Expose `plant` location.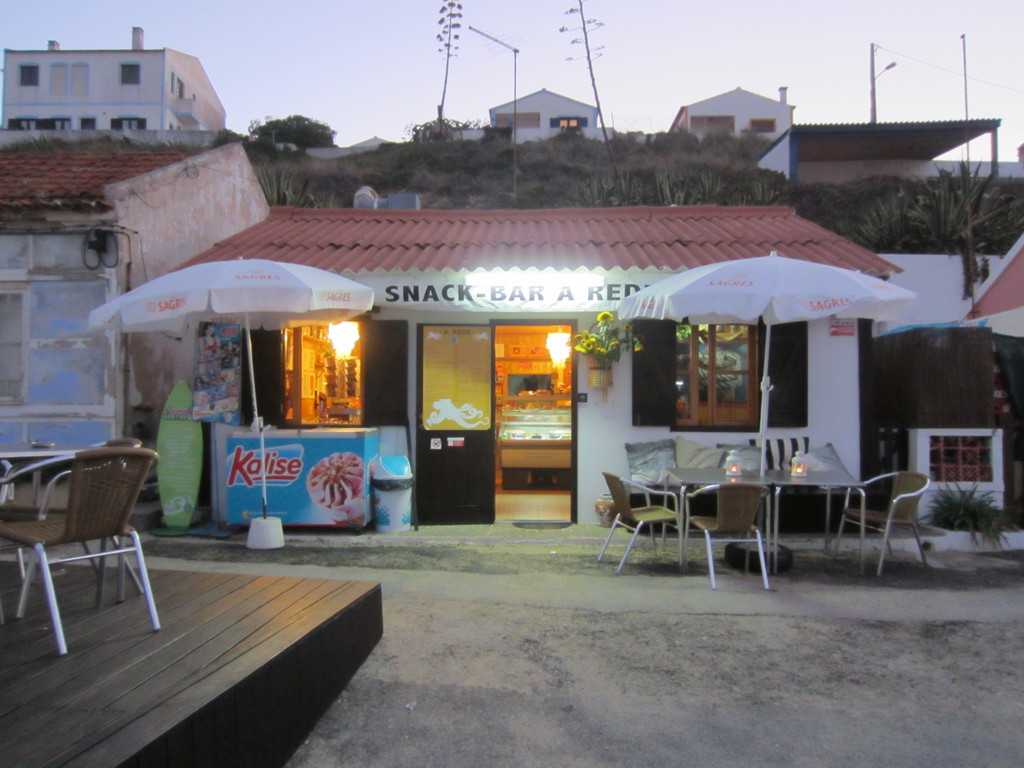
Exposed at bbox=[257, 169, 333, 210].
